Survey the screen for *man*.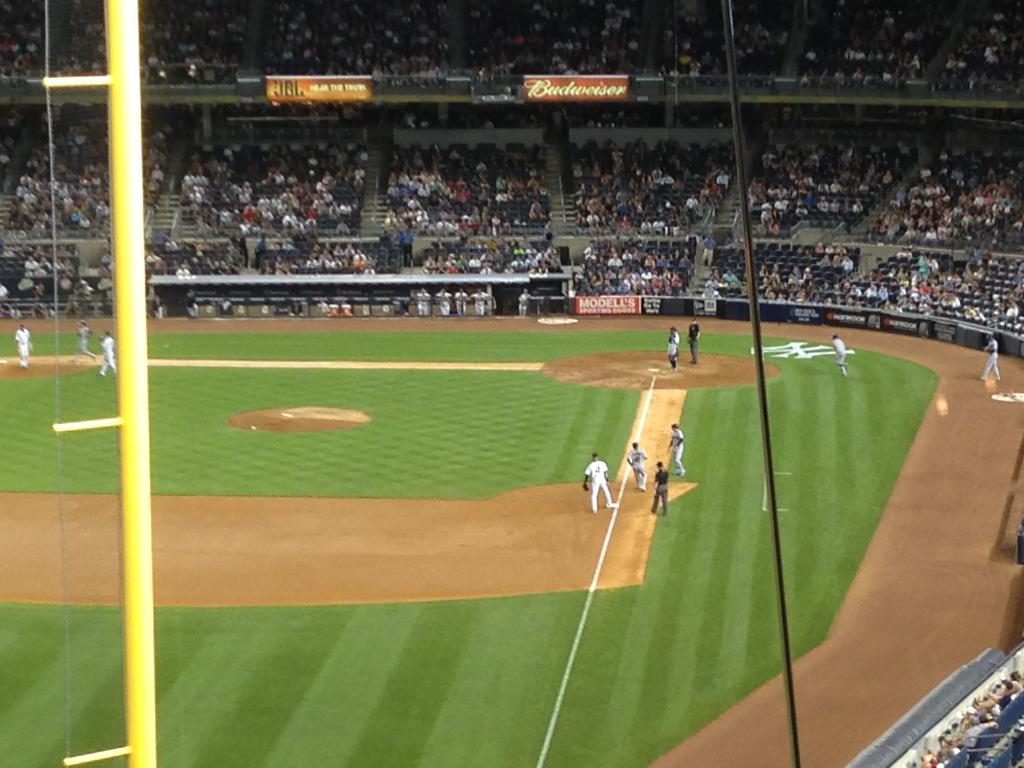
Survey found: (413, 285, 431, 323).
